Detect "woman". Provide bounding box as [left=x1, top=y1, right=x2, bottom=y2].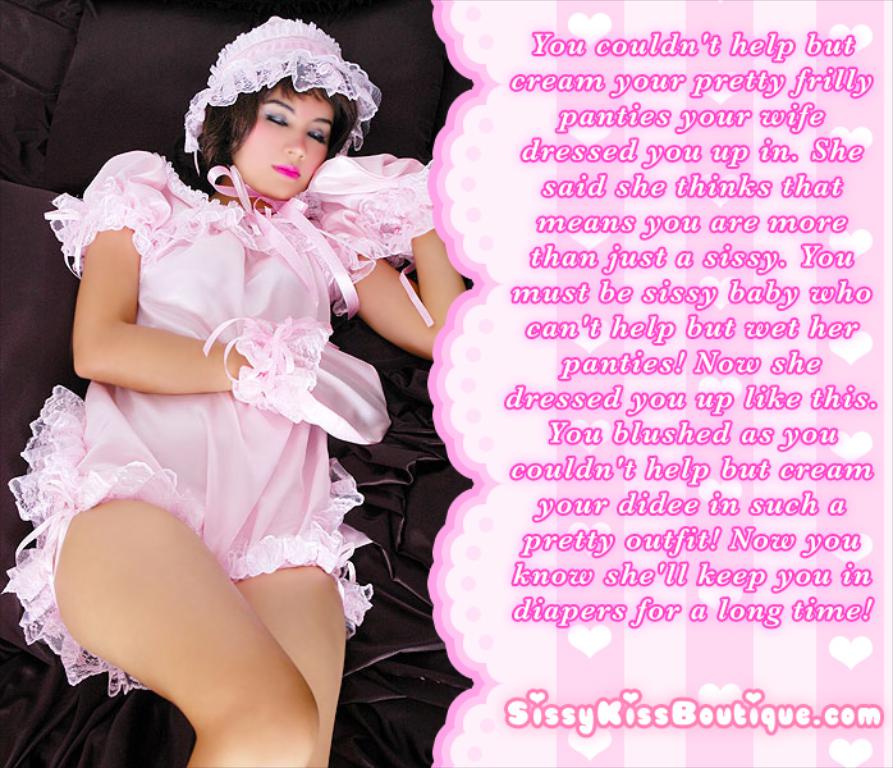
[left=0, top=19, right=470, bottom=767].
